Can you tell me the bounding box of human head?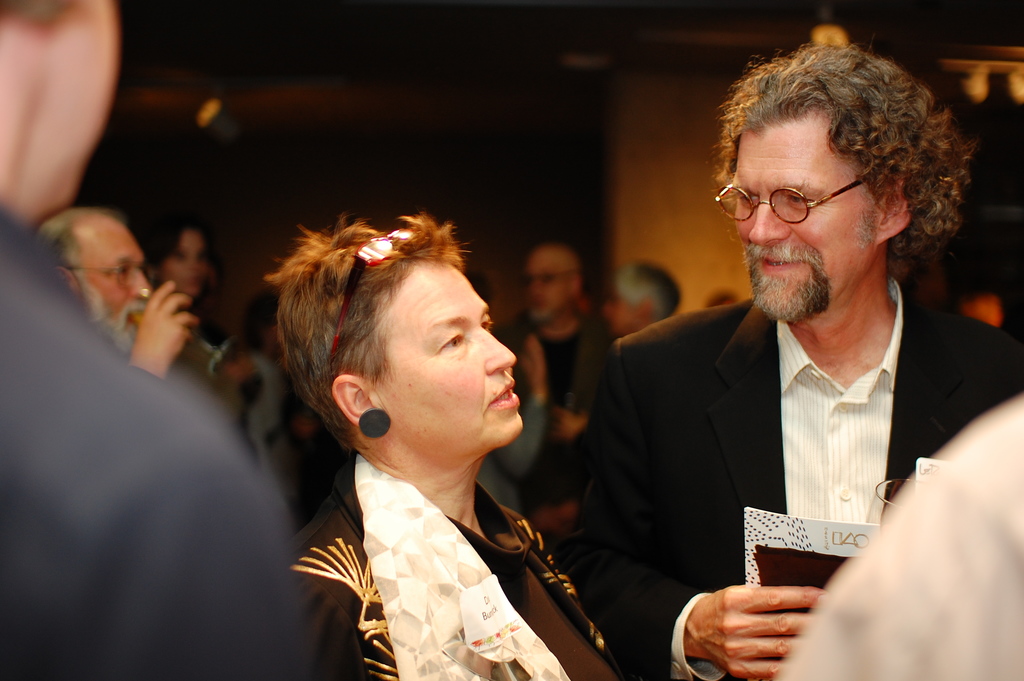
714/44/979/327.
